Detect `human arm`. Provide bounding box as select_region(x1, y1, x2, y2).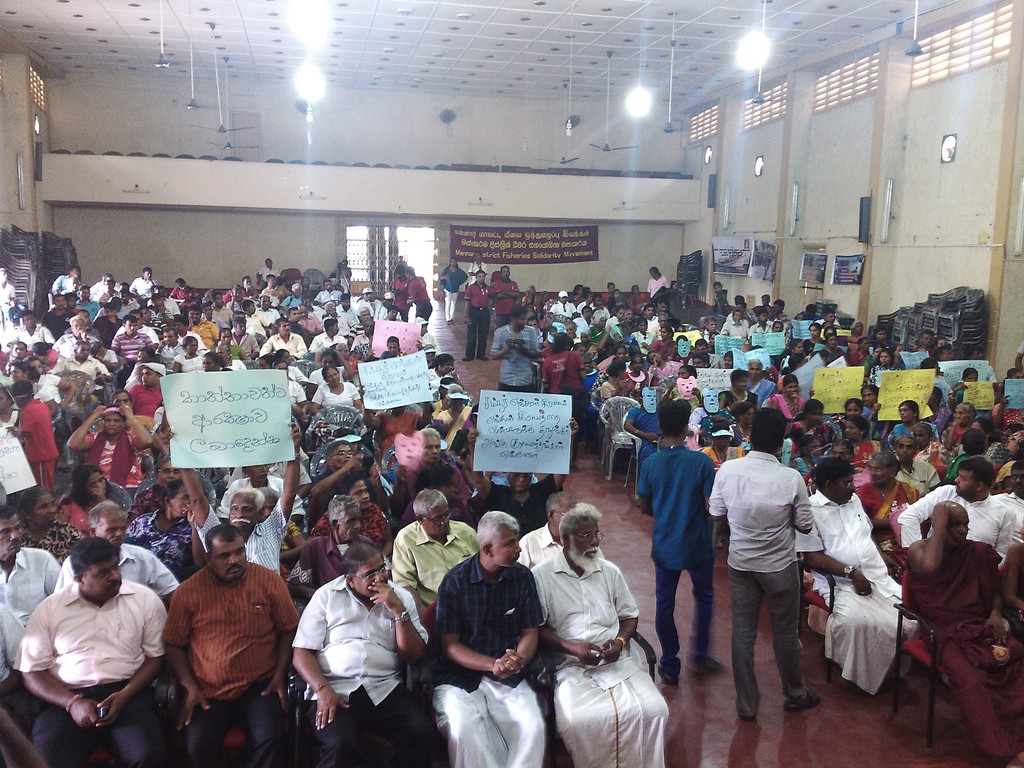
select_region(290, 583, 353, 732).
